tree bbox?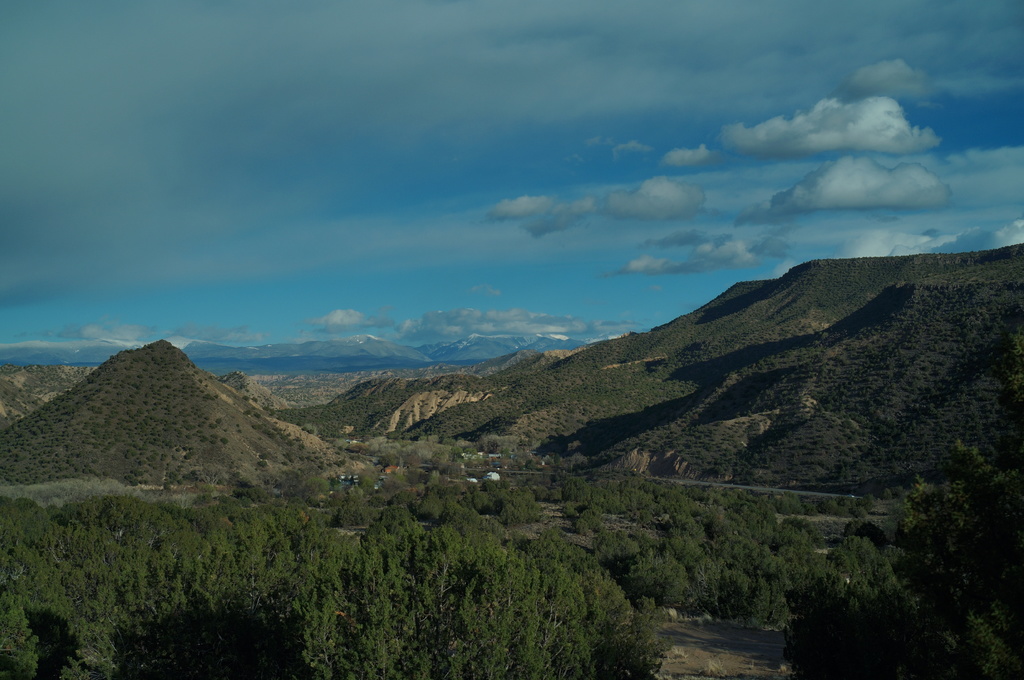
select_region(299, 585, 332, 679)
